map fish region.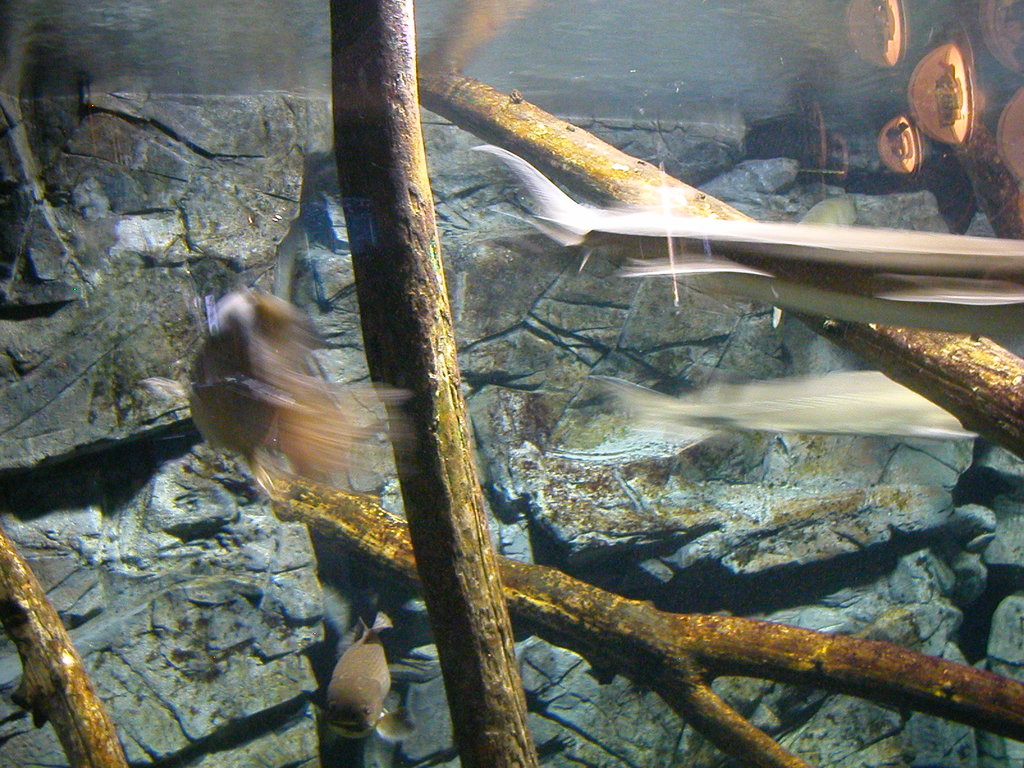
Mapped to box(311, 605, 426, 749).
